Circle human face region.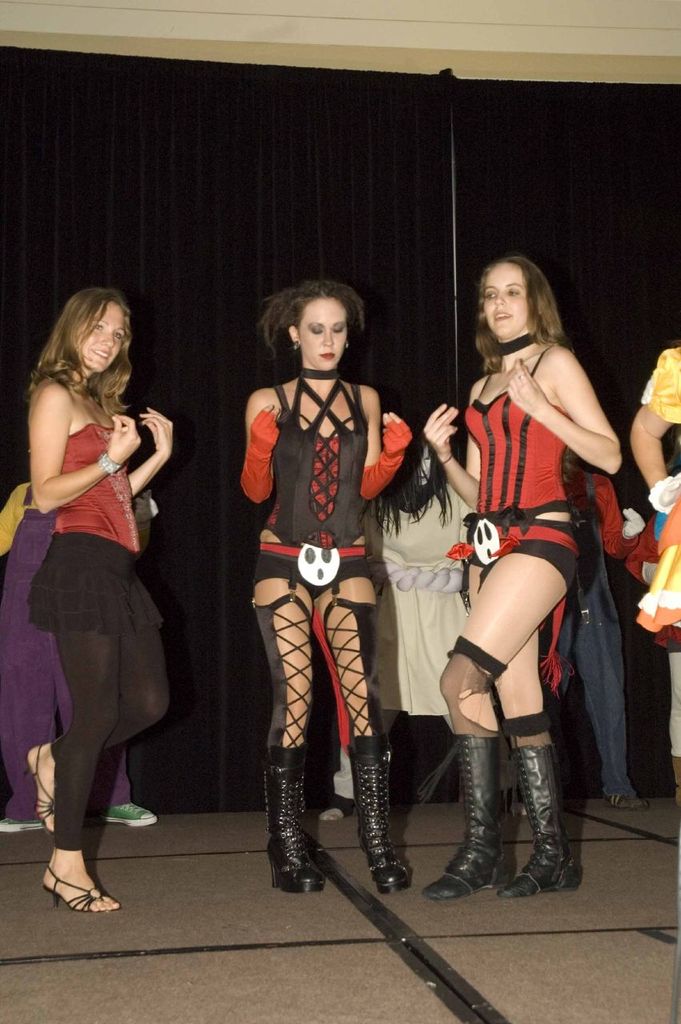
Region: <box>479,265,535,346</box>.
